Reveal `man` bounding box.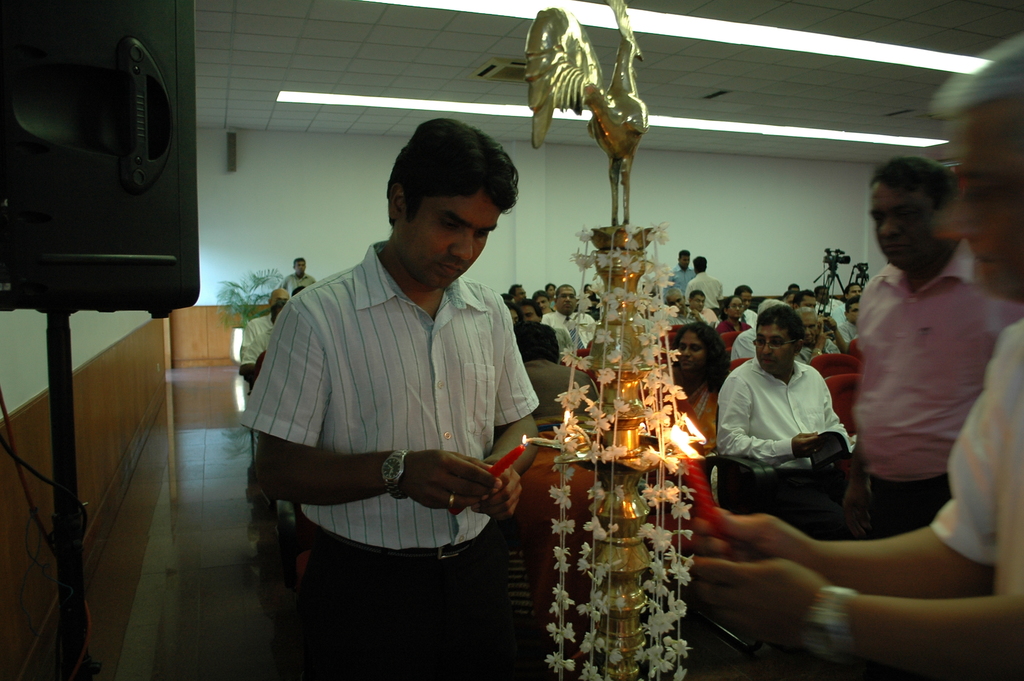
Revealed: 513:285:528:295.
